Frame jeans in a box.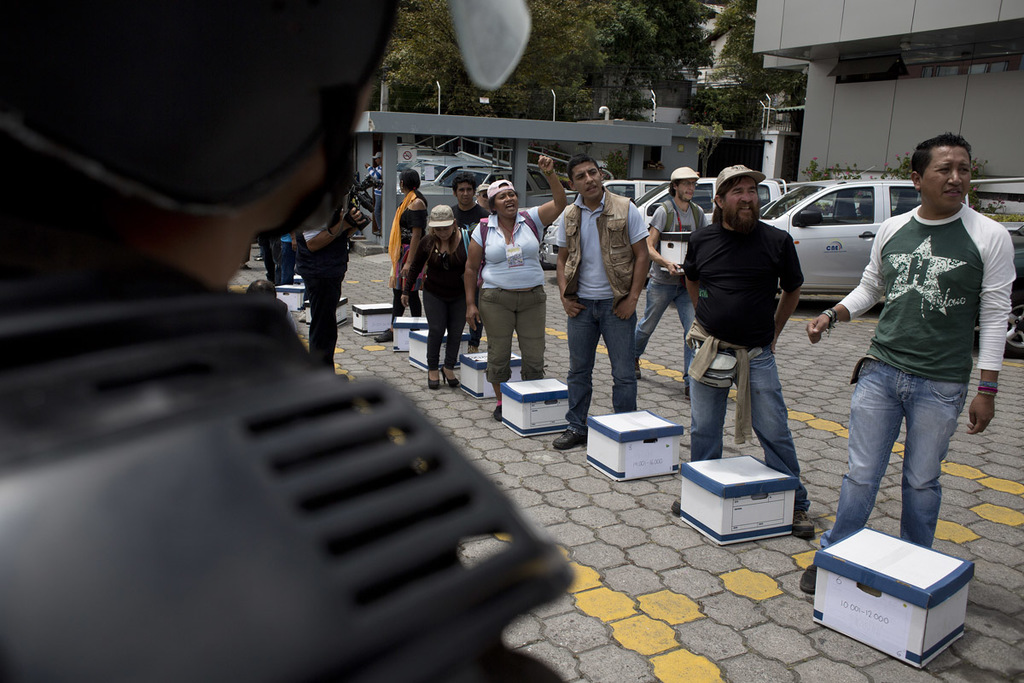
[688,337,821,508].
